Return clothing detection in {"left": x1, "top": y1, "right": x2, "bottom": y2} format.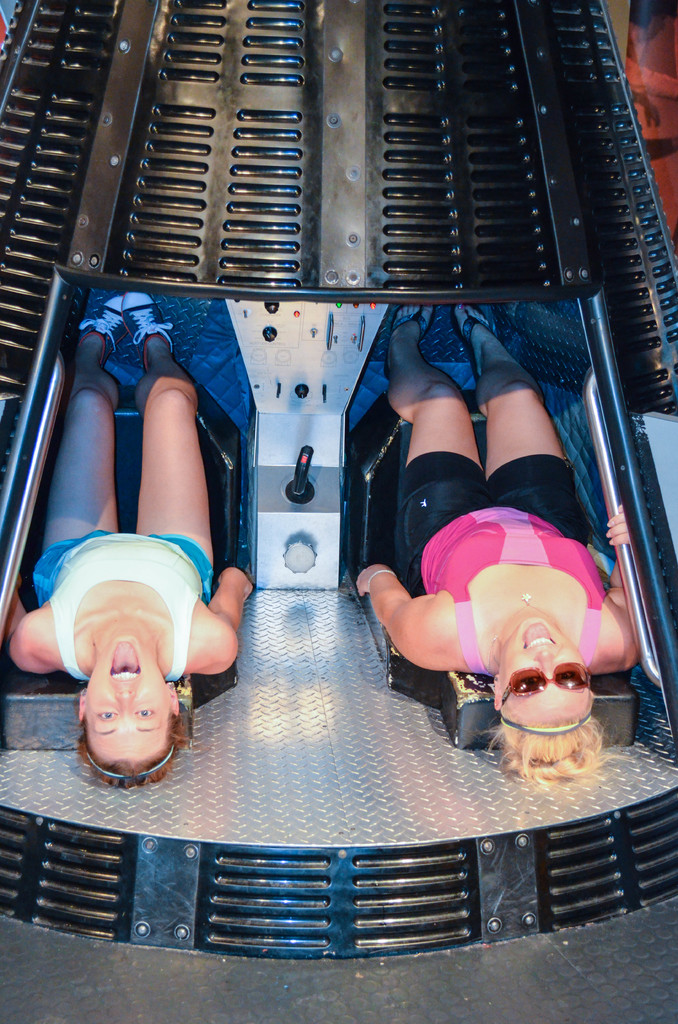
{"left": 29, "top": 526, "right": 218, "bottom": 685}.
